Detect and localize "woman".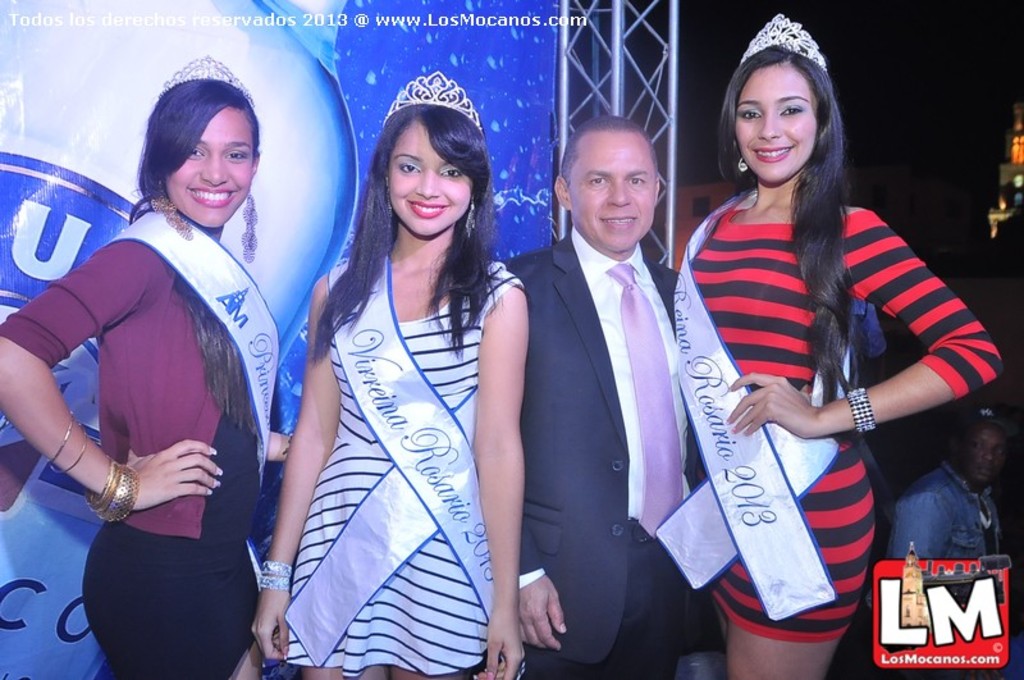
Localized at l=649, t=50, r=1007, b=679.
